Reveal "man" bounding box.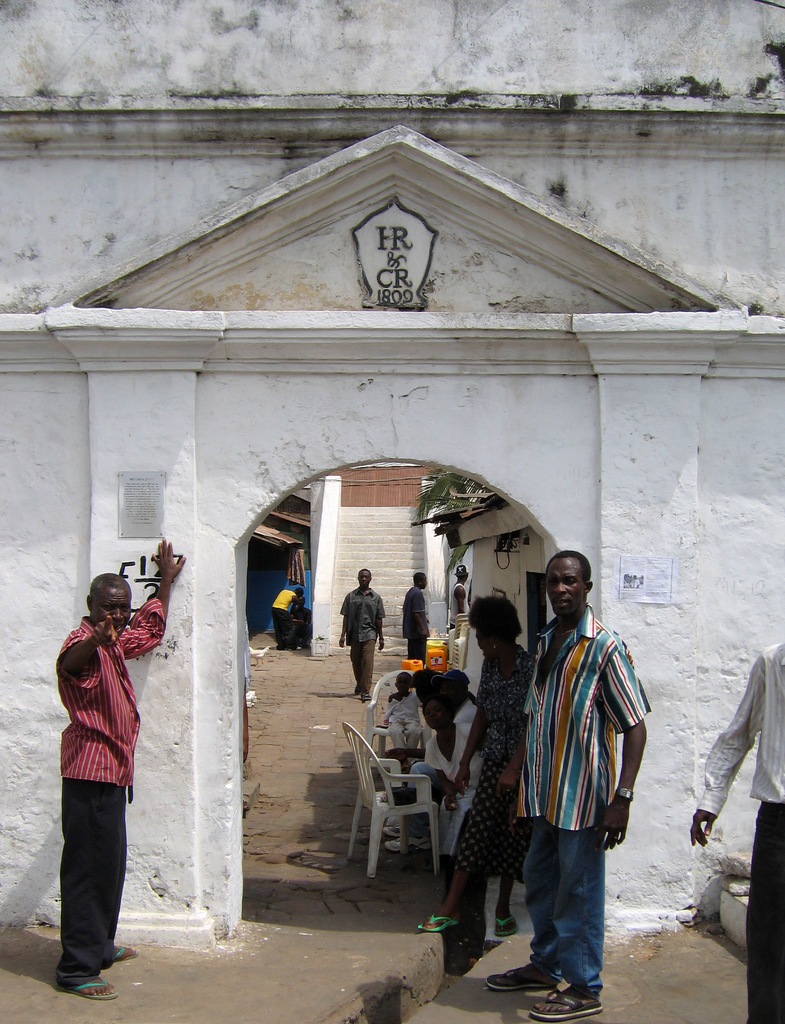
Revealed: 443 564 474 641.
